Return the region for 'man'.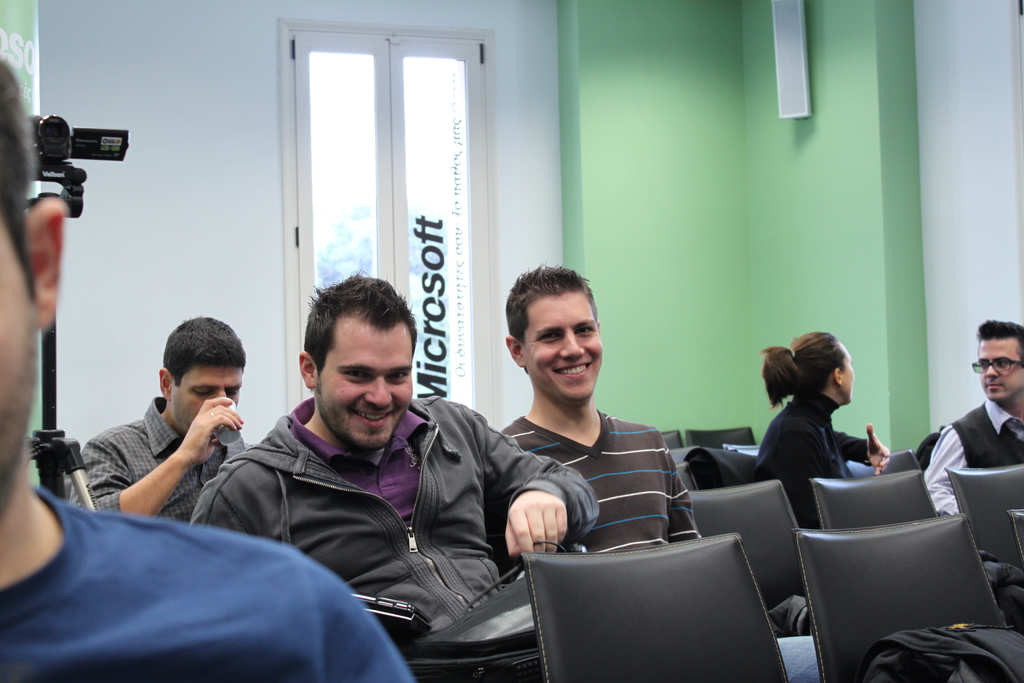
left=0, top=54, right=412, bottom=682.
